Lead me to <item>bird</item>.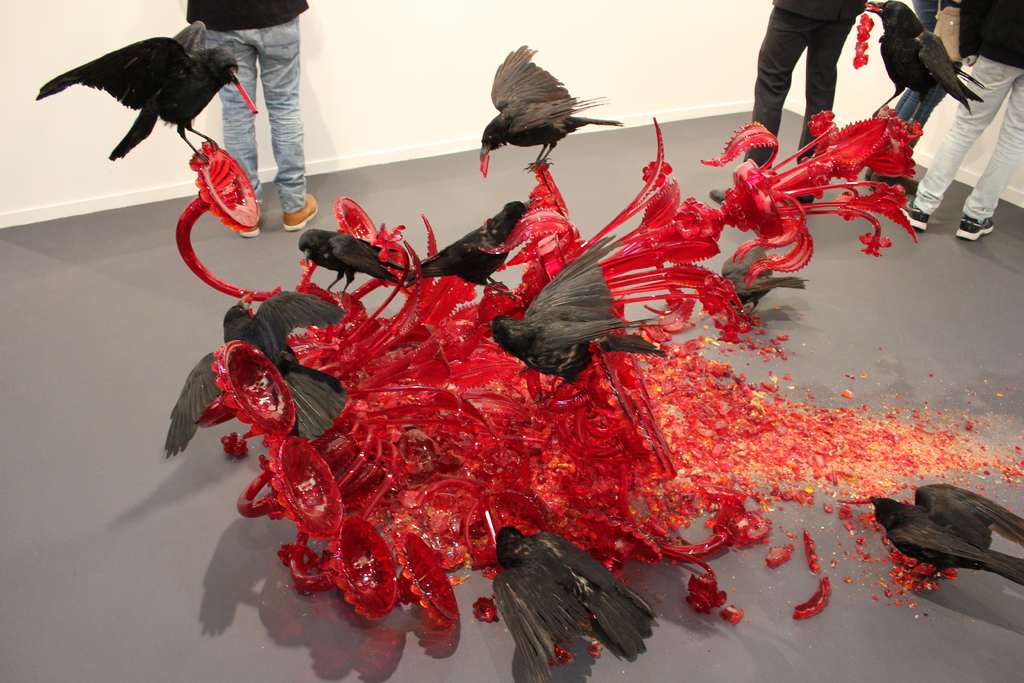
Lead to region(719, 245, 806, 309).
